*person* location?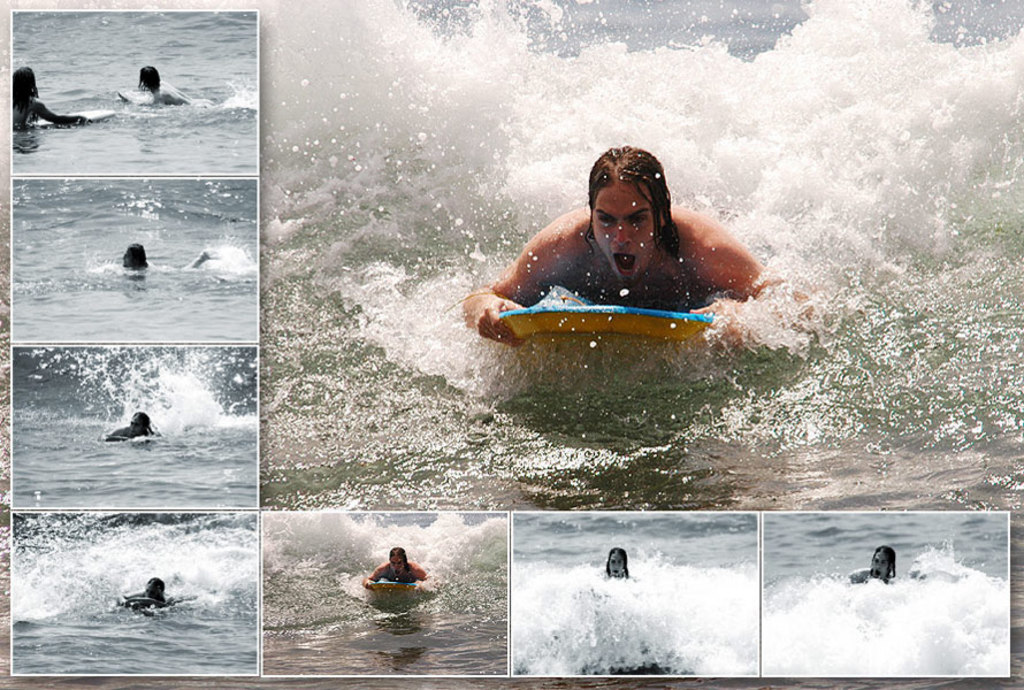
<box>107,411,160,442</box>
